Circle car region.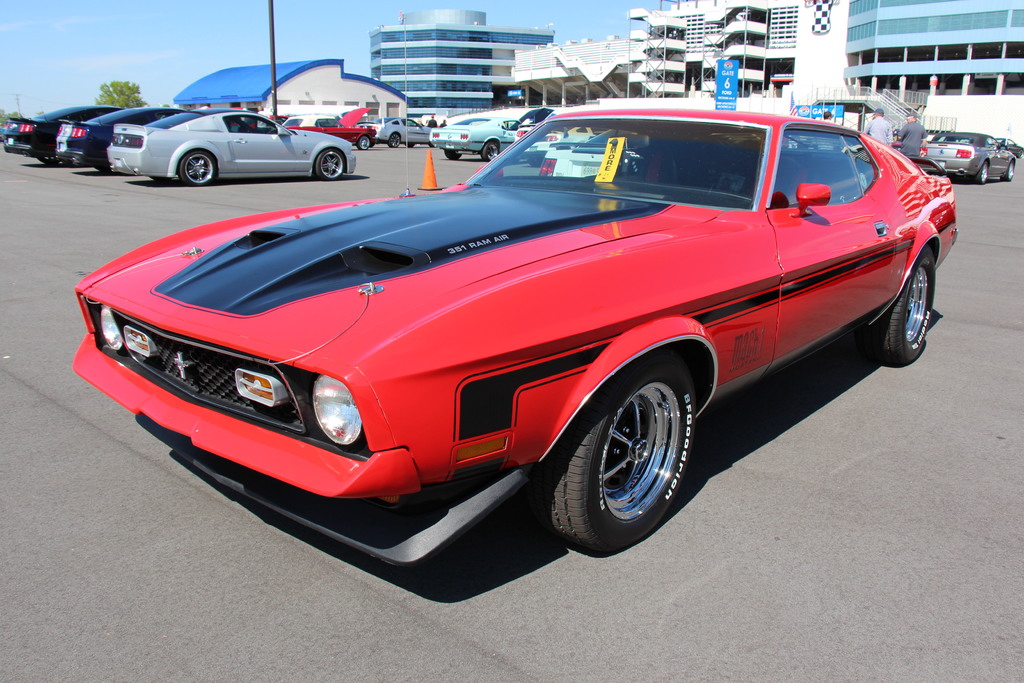
Region: 279/107/376/147.
